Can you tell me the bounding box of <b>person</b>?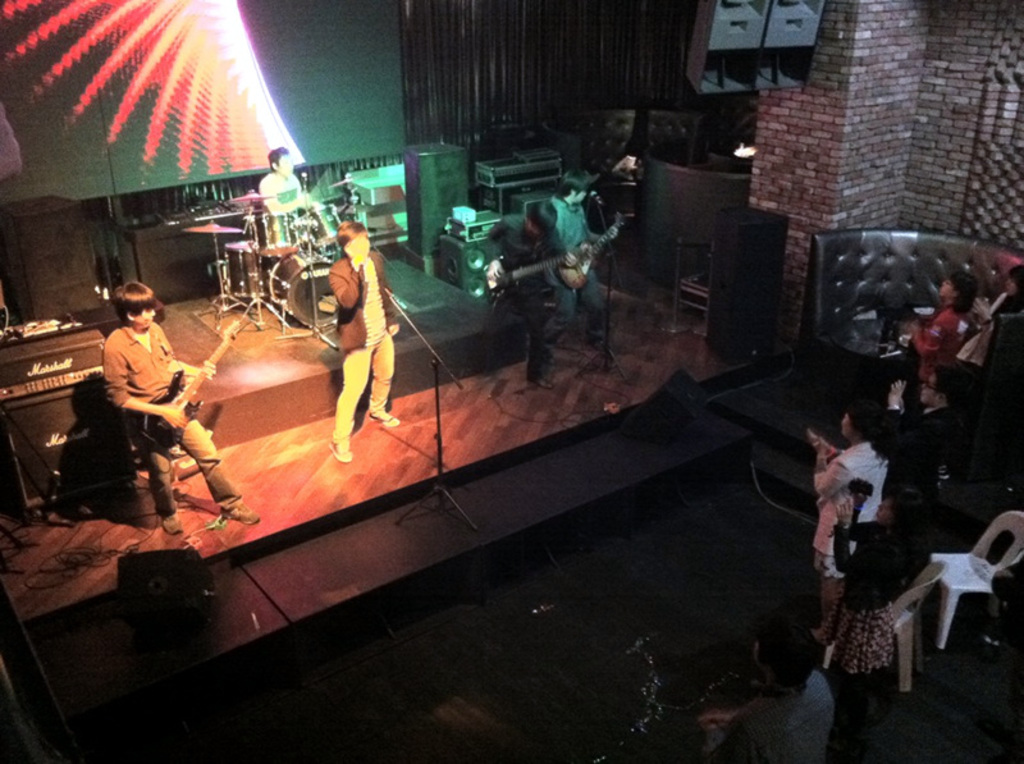
bbox=(484, 198, 572, 389).
